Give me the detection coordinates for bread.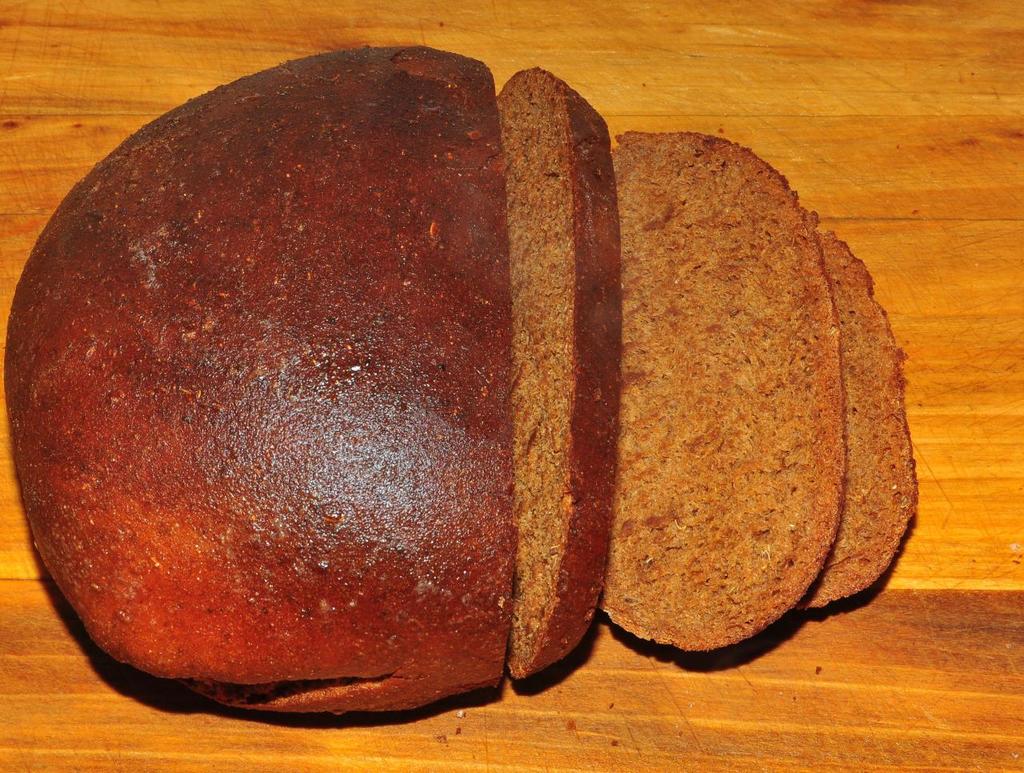
pyautogui.locateOnScreen(499, 65, 622, 680).
